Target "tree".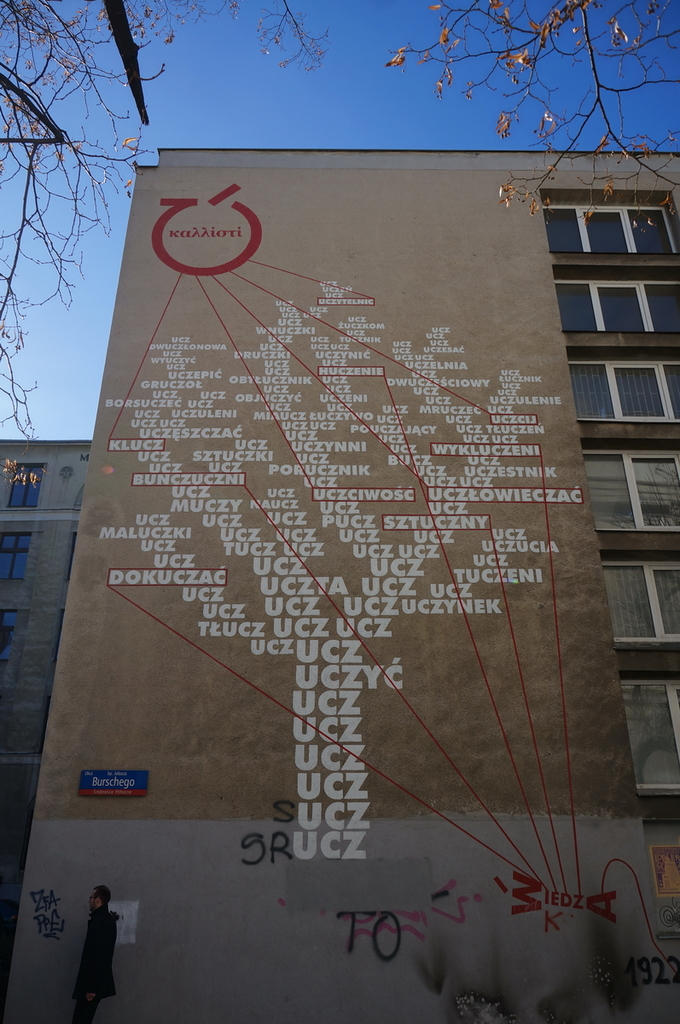
Target region: 381,0,679,209.
